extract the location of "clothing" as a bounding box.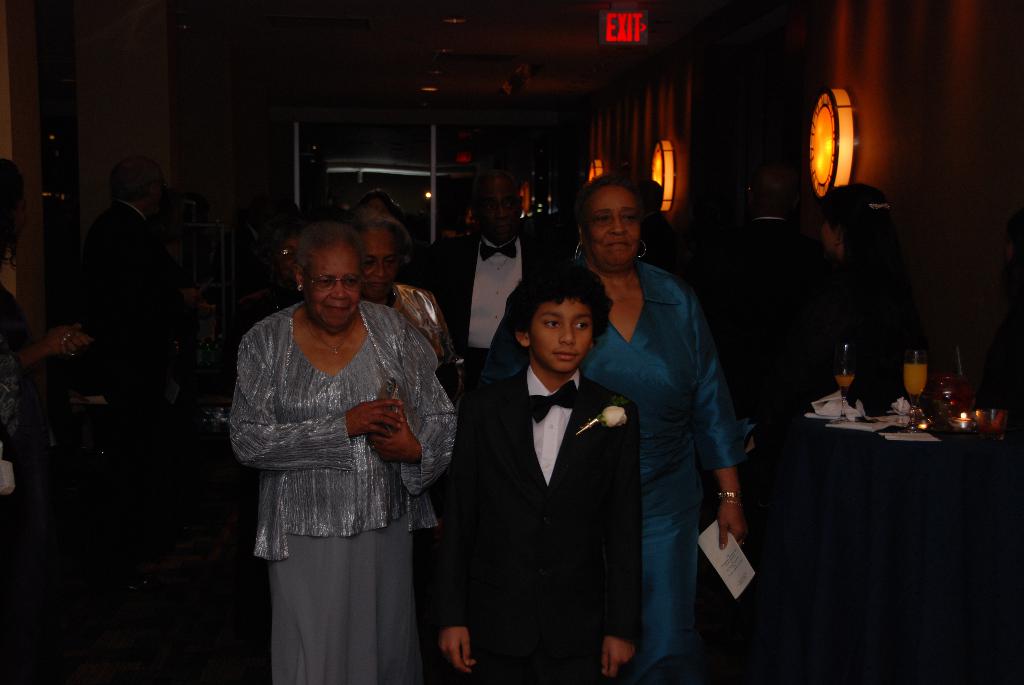
bbox=[589, 257, 743, 636].
